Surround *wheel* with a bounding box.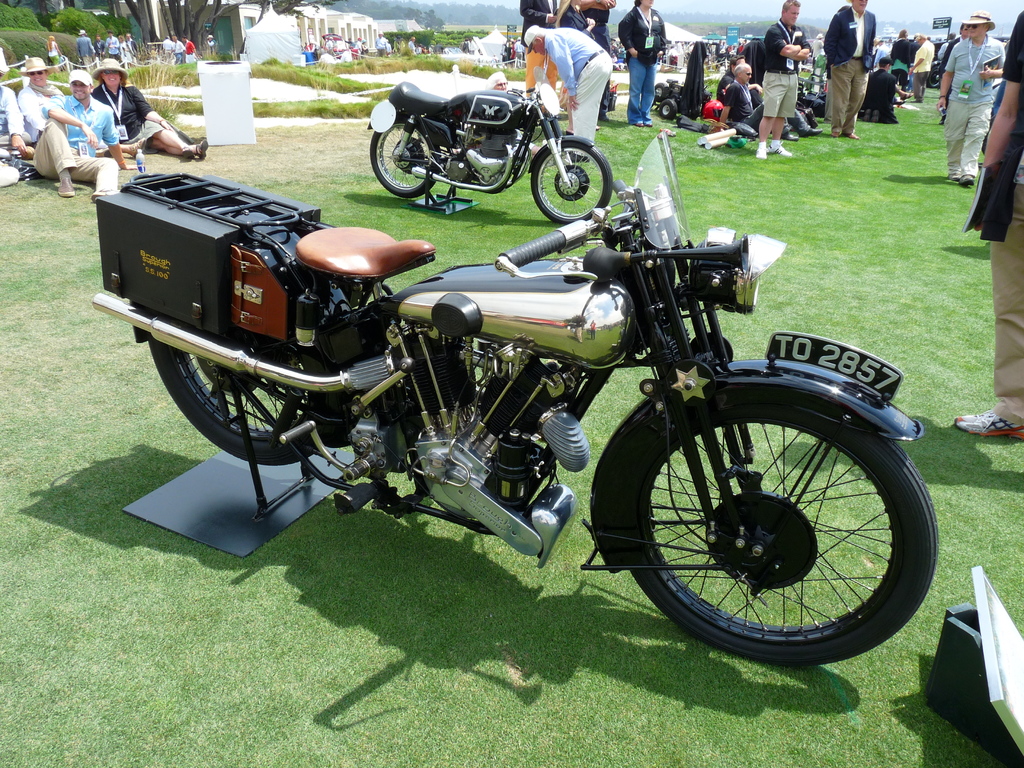
<box>635,408,941,664</box>.
